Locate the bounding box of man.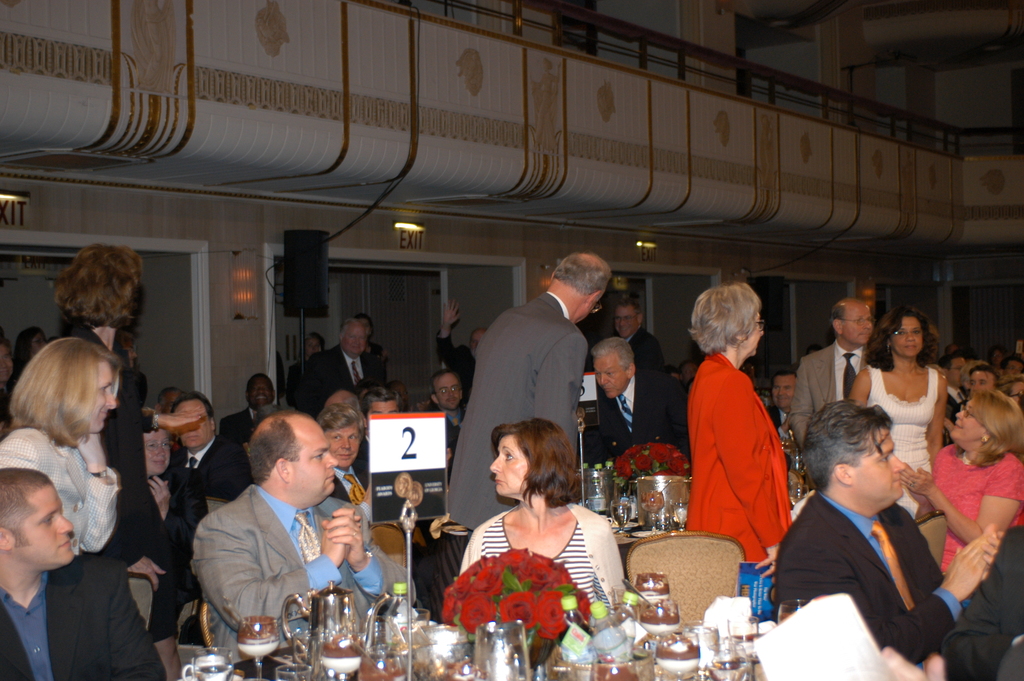
Bounding box: <bbox>775, 400, 986, 676</bbox>.
